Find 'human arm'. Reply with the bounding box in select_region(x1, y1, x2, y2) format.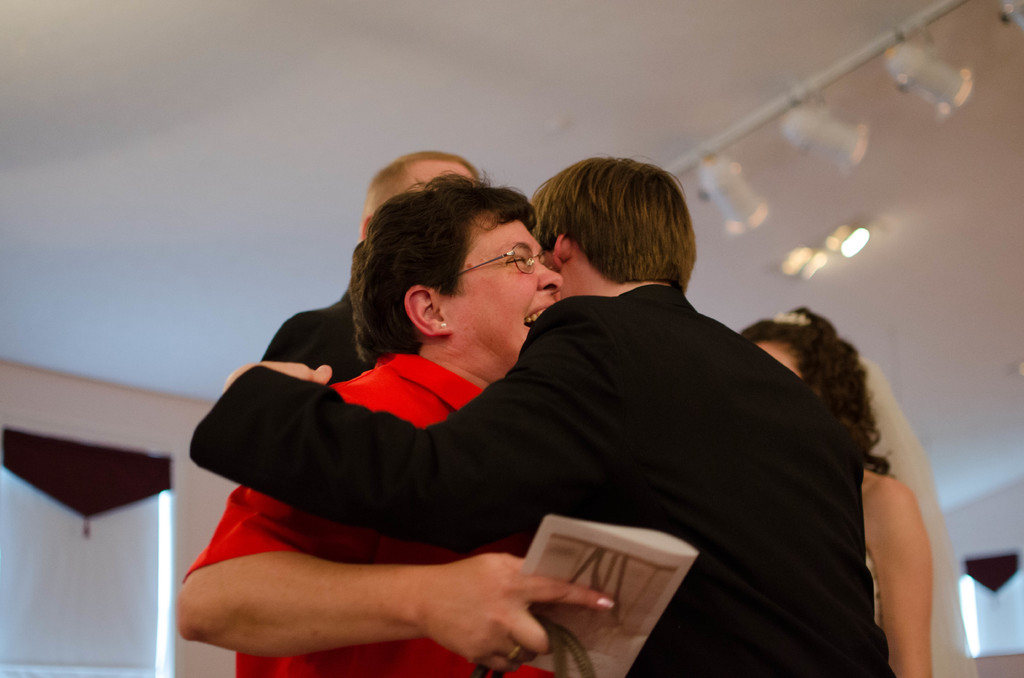
select_region(859, 470, 939, 677).
